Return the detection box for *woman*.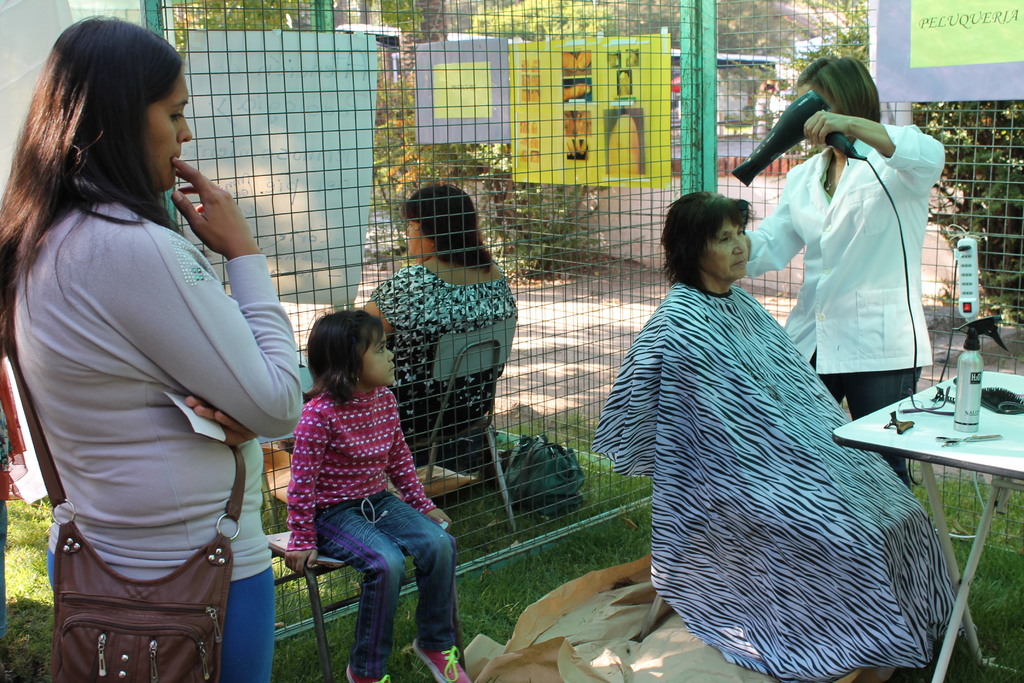
box=[586, 188, 960, 680].
